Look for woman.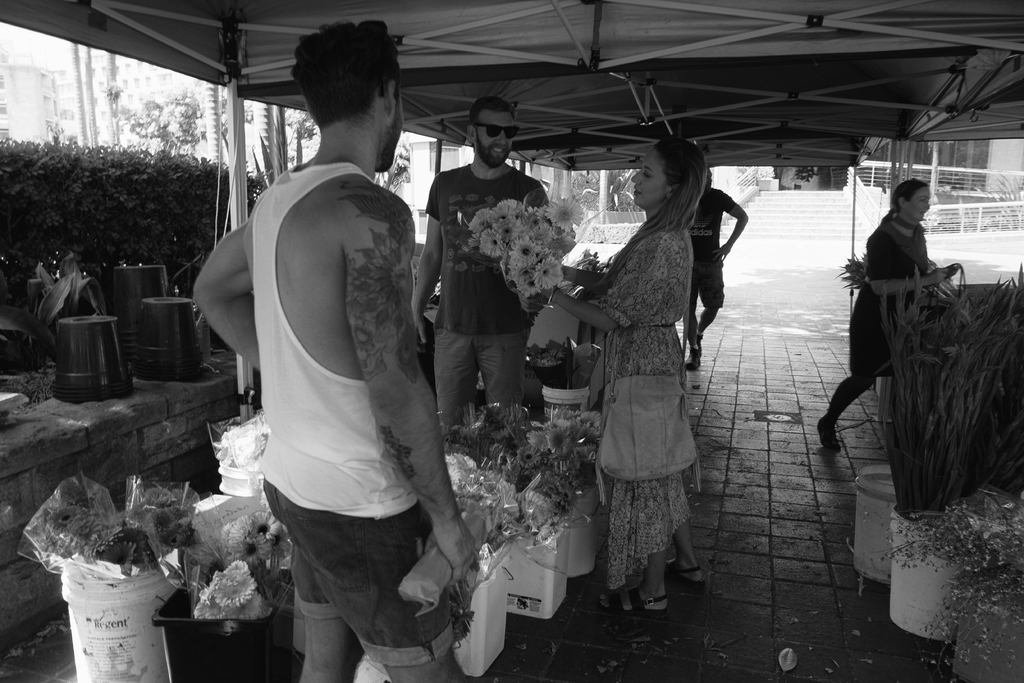
Found: locate(841, 174, 954, 500).
